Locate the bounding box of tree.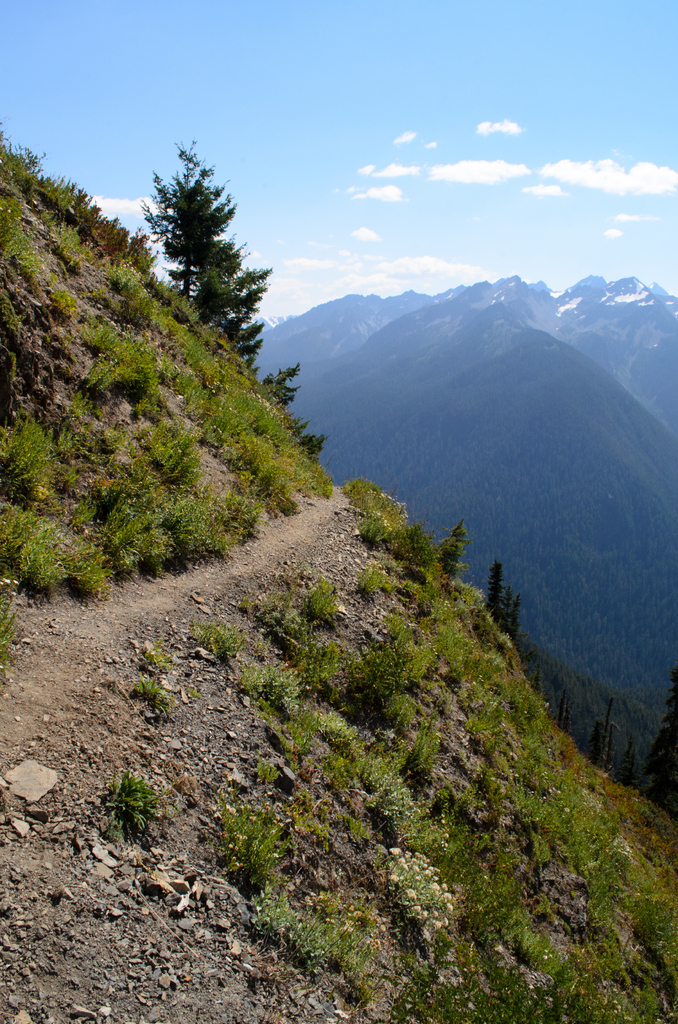
Bounding box: (left=259, top=358, right=337, bottom=465).
